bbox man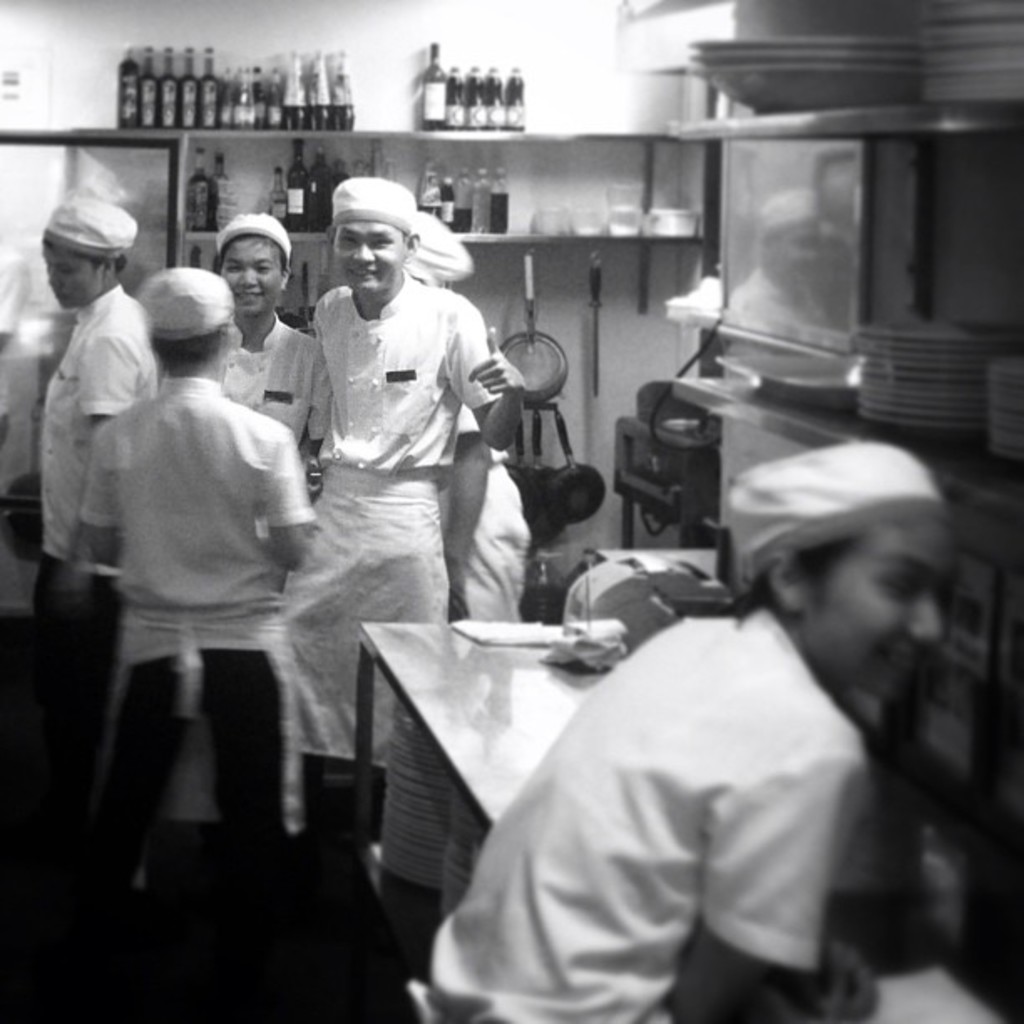
Rect(279, 181, 525, 751)
